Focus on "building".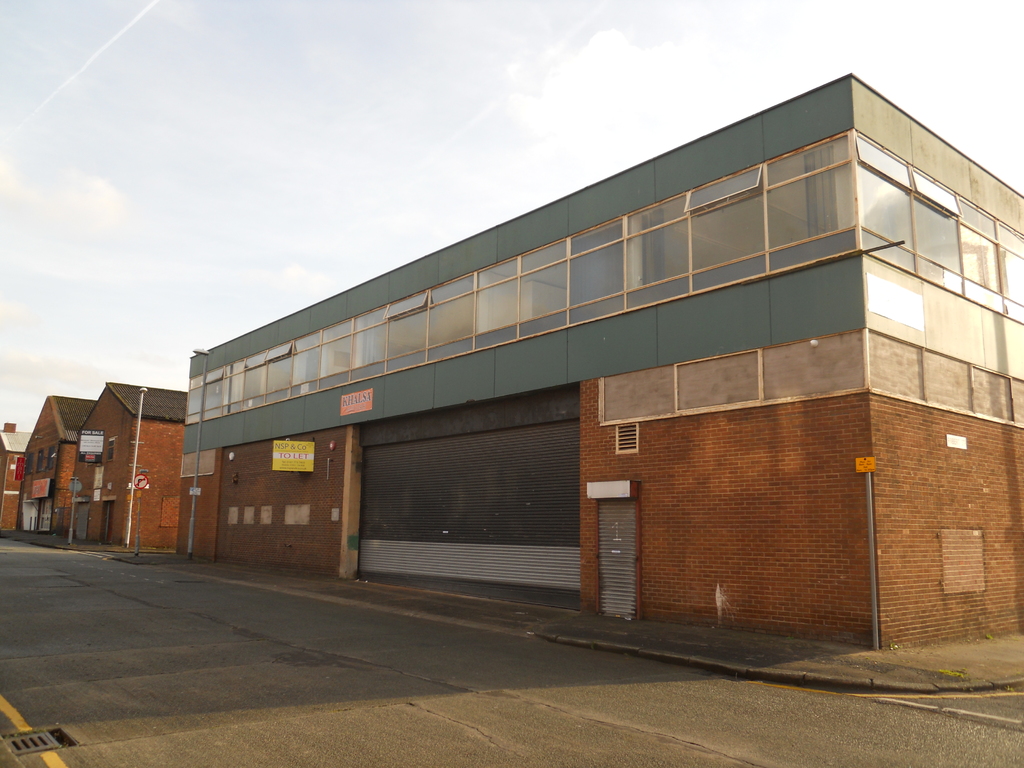
Focused at BBox(11, 392, 97, 544).
